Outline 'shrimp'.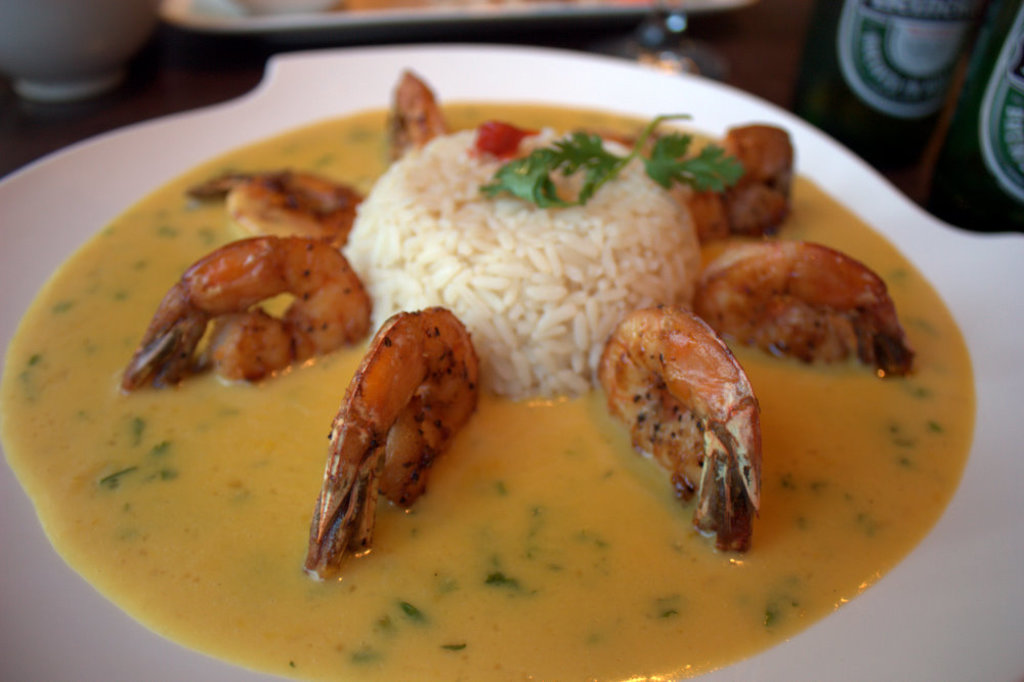
Outline: [321, 300, 482, 569].
